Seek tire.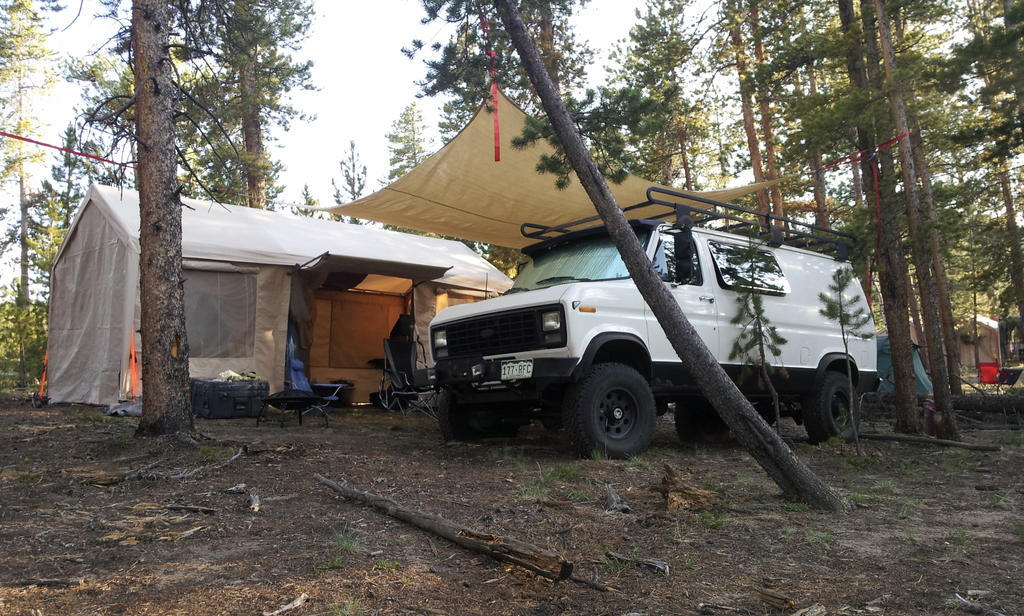
BBox(808, 371, 864, 442).
